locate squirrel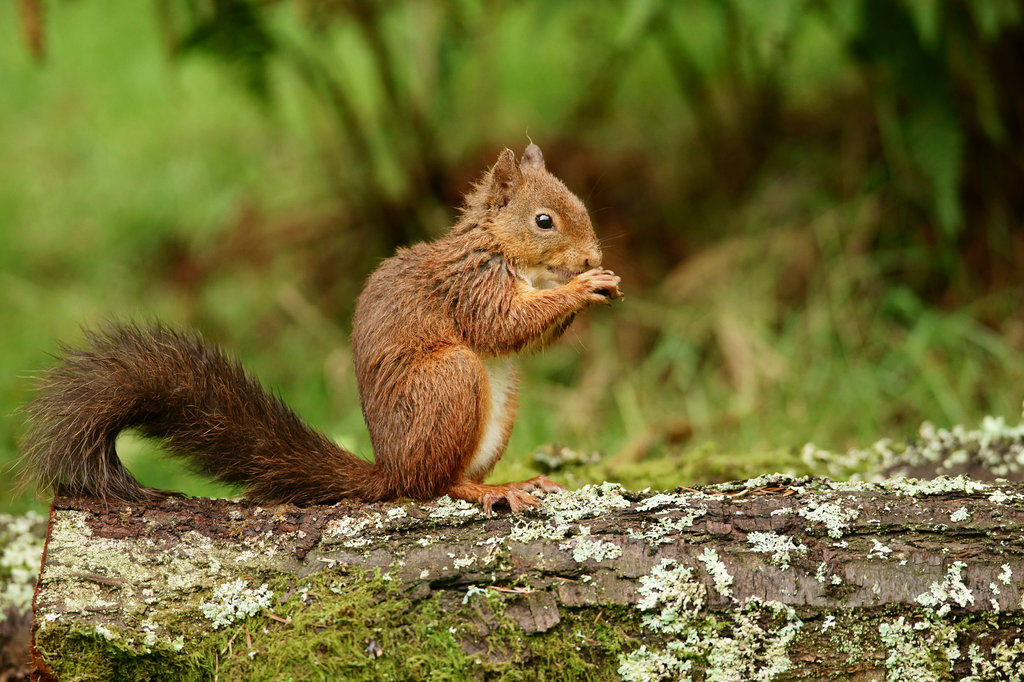
0:138:632:530
